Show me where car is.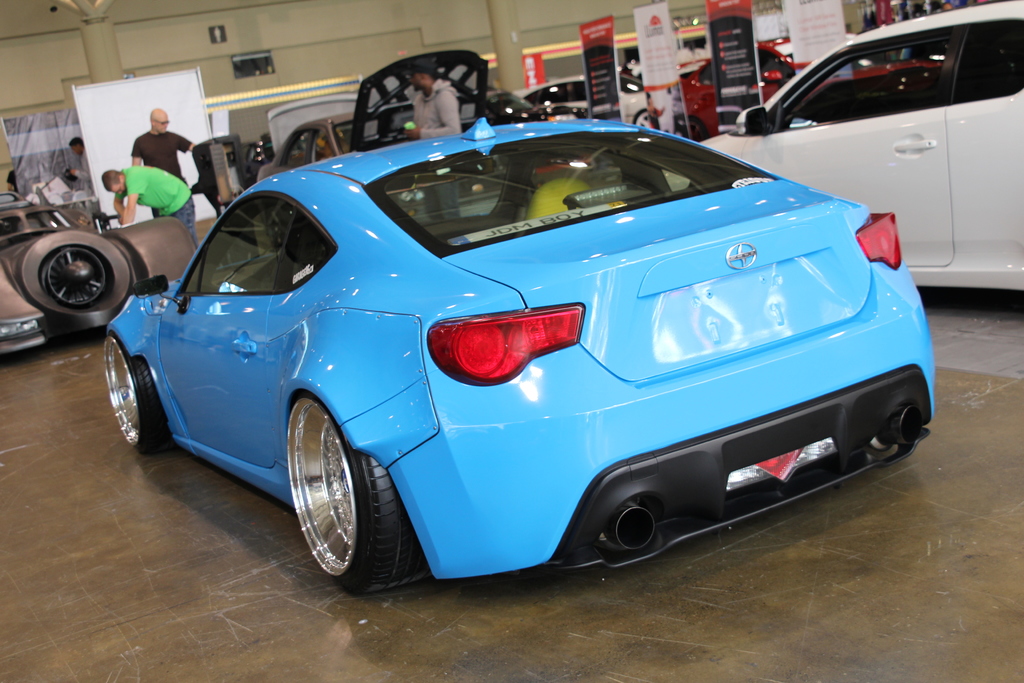
car is at <box>109,95,942,593</box>.
